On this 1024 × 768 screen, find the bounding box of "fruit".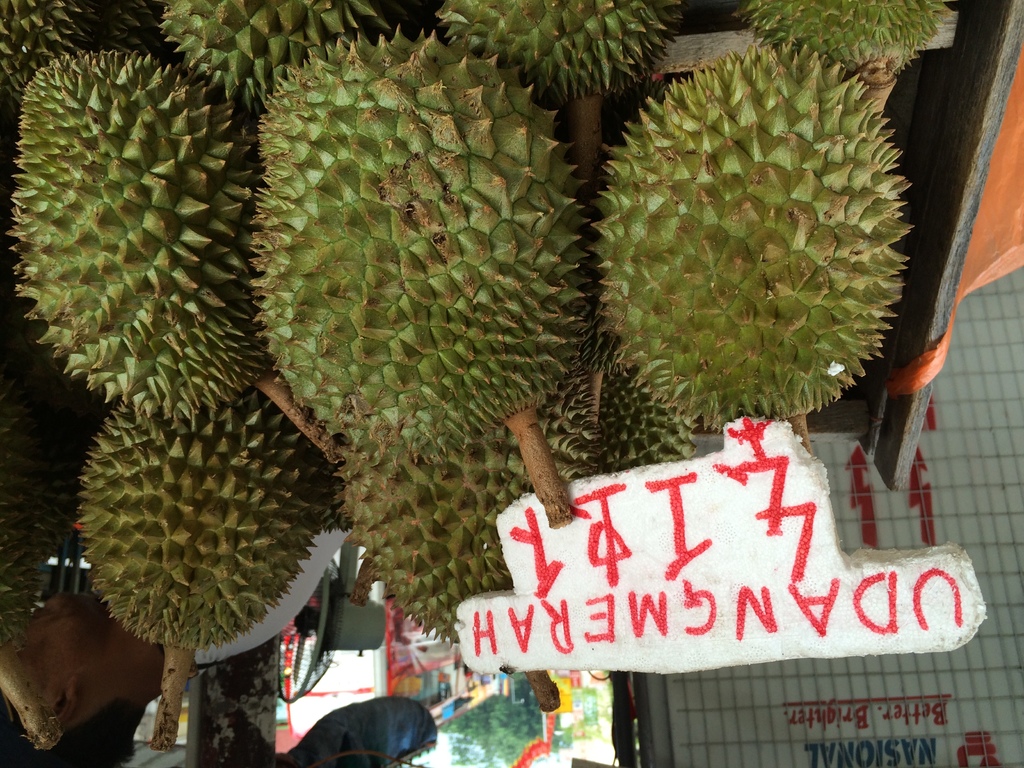
Bounding box: (x1=250, y1=28, x2=593, y2=527).
